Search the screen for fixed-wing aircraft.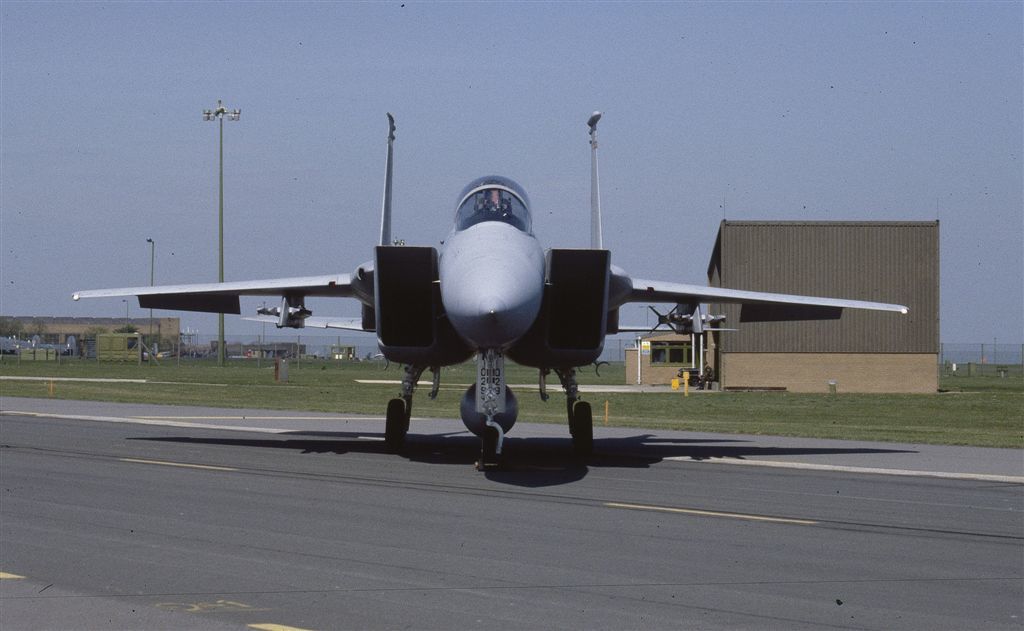
Found at <box>71,107,911,474</box>.
